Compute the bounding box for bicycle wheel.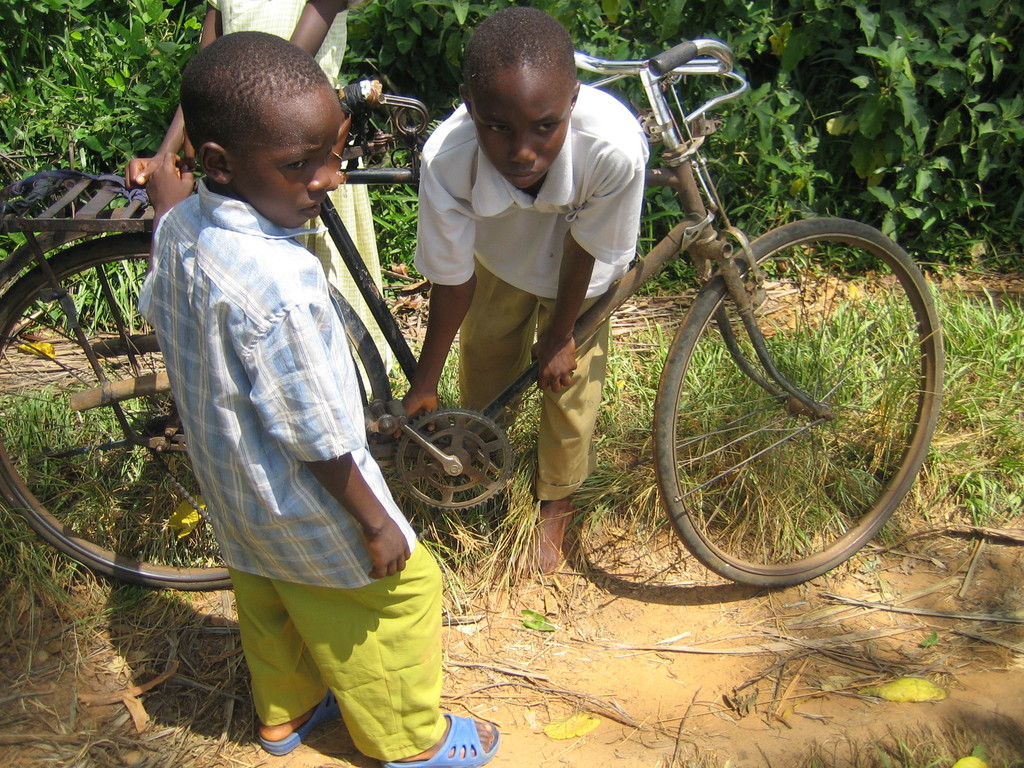
detection(0, 227, 364, 595).
